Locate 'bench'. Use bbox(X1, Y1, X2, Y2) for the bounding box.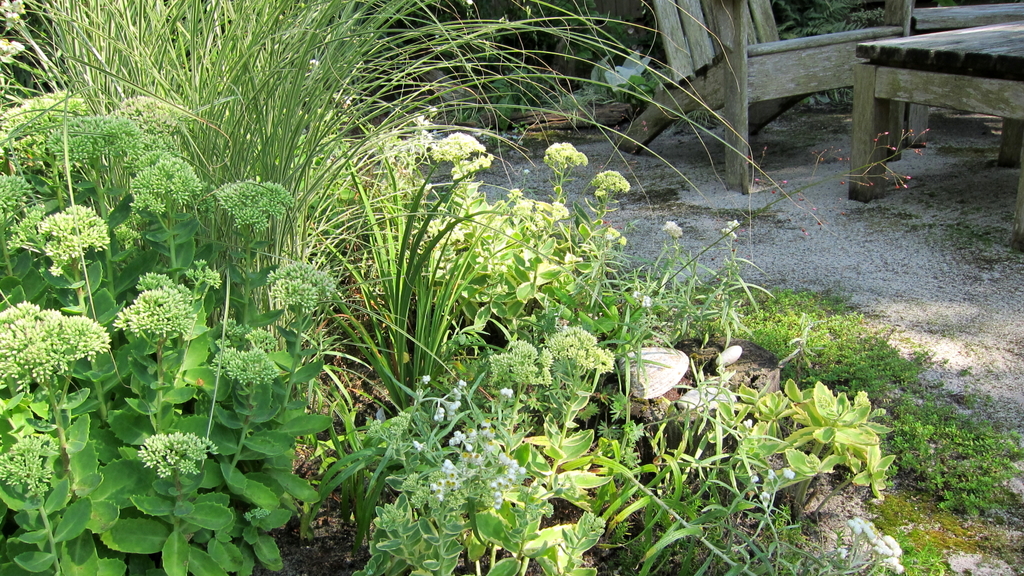
bbox(856, 14, 1022, 179).
